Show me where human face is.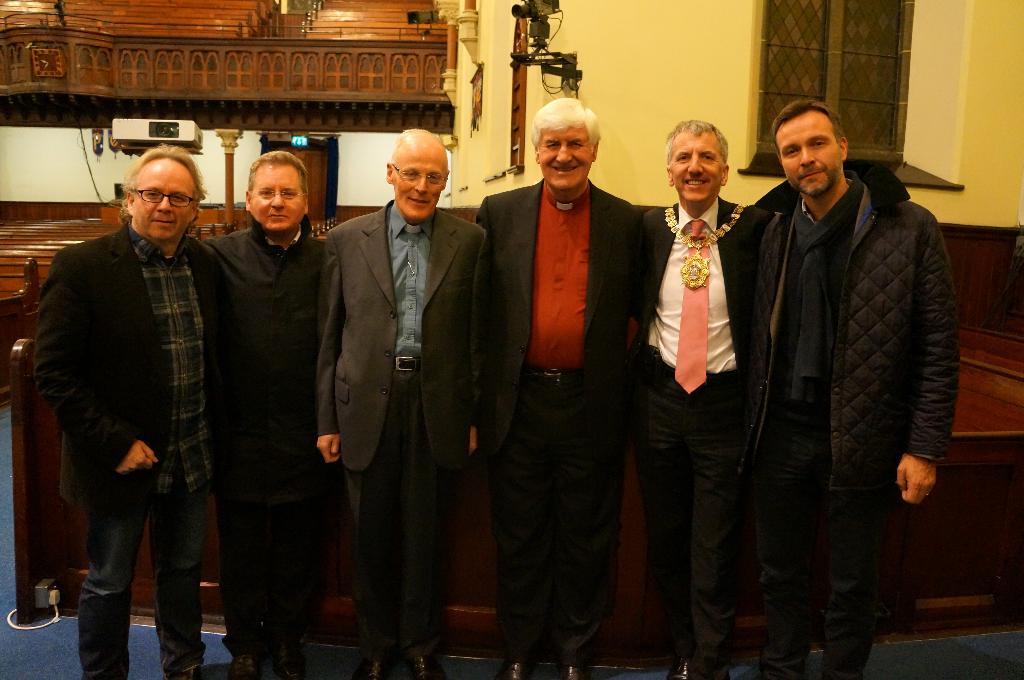
human face is at pyautogui.locateOnScreen(397, 142, 447, 221).
